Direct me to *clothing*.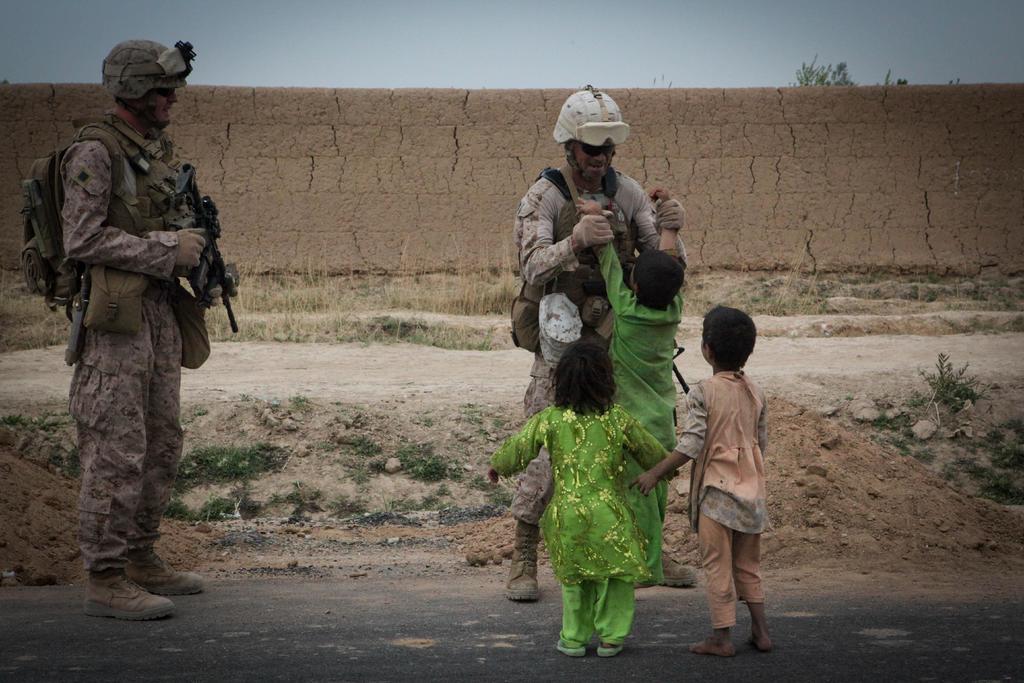
Direction: Rect(27, 54, 222, 600).
